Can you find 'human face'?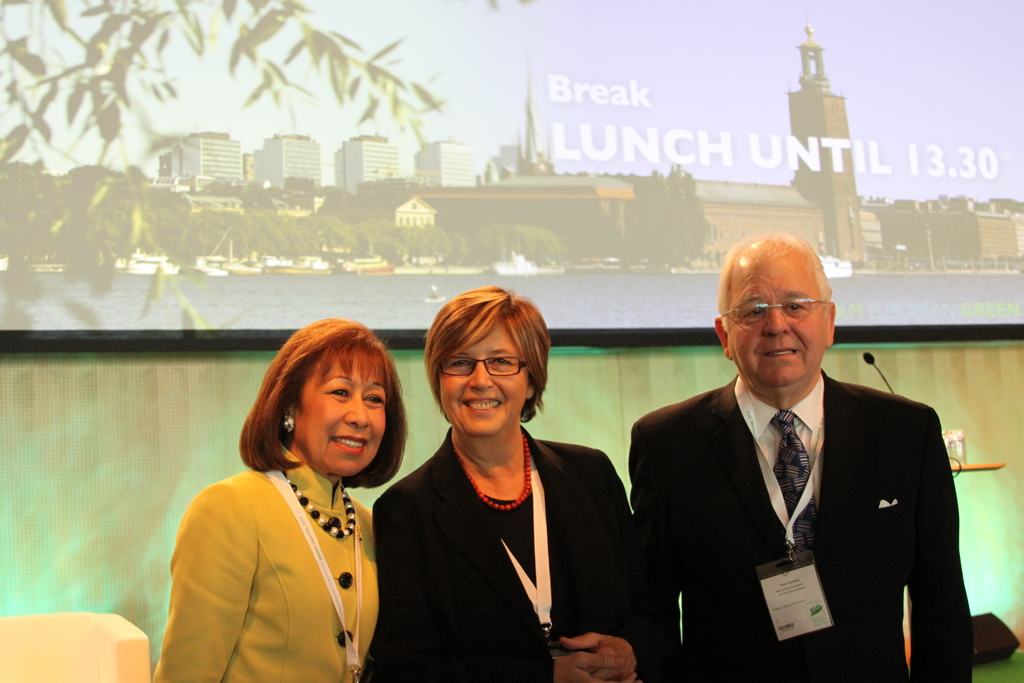
Yes, bounding box: [438,320,529,436].
